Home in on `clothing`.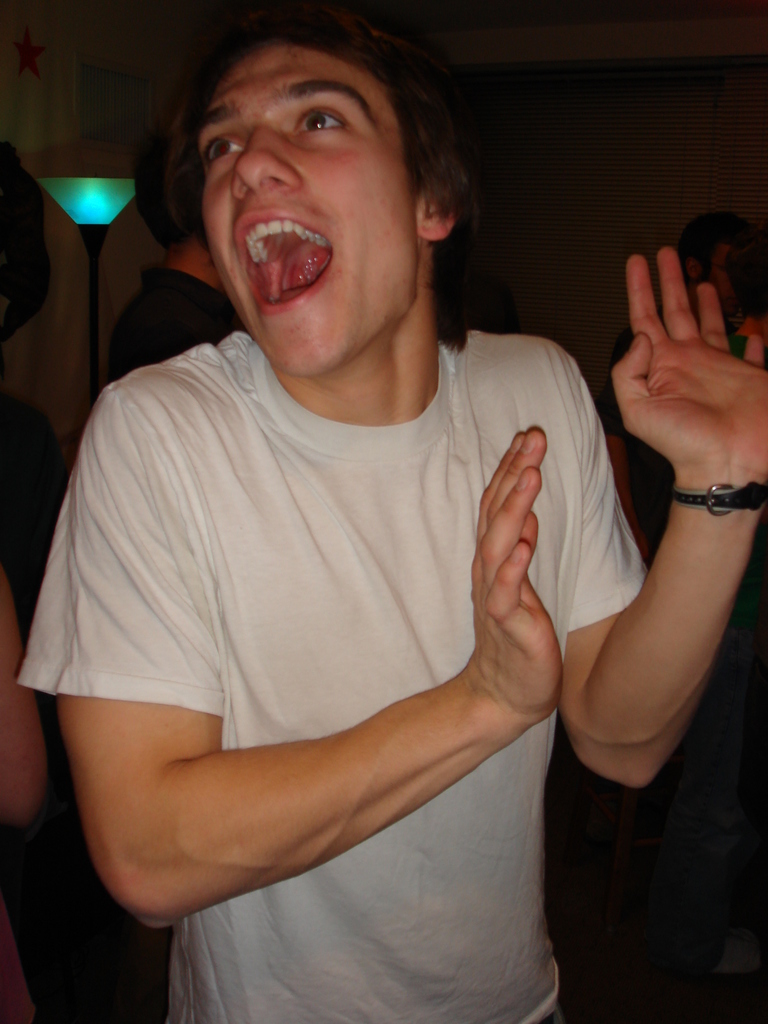
Homed in at 95 262 242 406.
